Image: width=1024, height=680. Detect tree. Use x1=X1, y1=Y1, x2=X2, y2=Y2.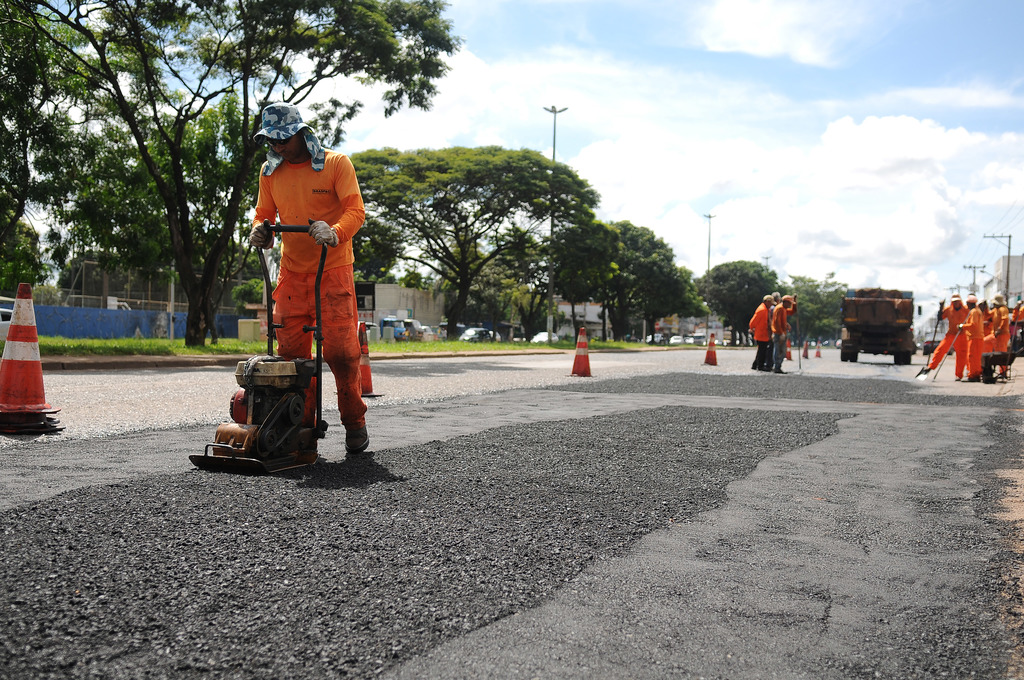
x1=699, y1=257, x2=781, y2=347.
